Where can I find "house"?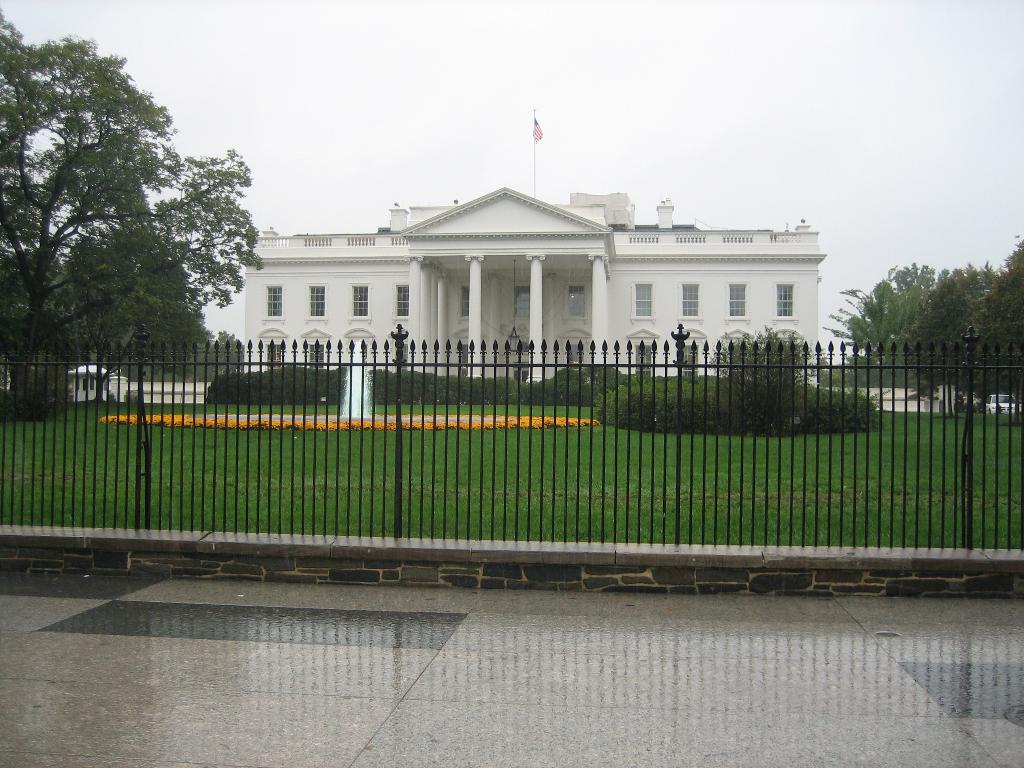
You can find it at region(243, 186, 824, 384).
